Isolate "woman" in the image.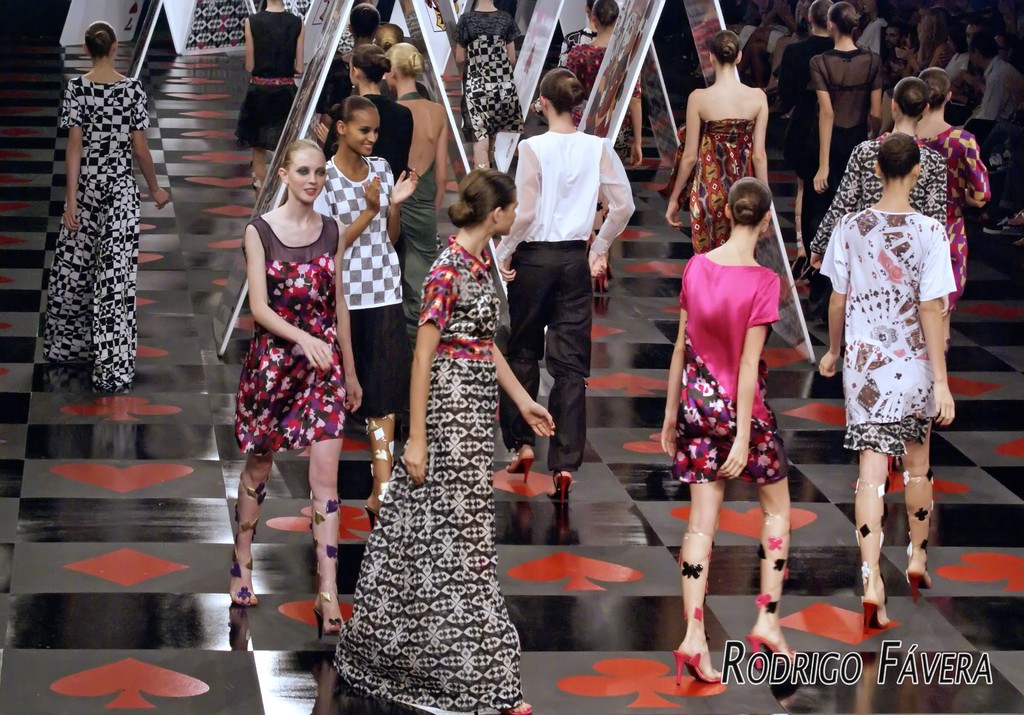
Isolated region: x1=322 y1=47 x2=417 y2=287.
